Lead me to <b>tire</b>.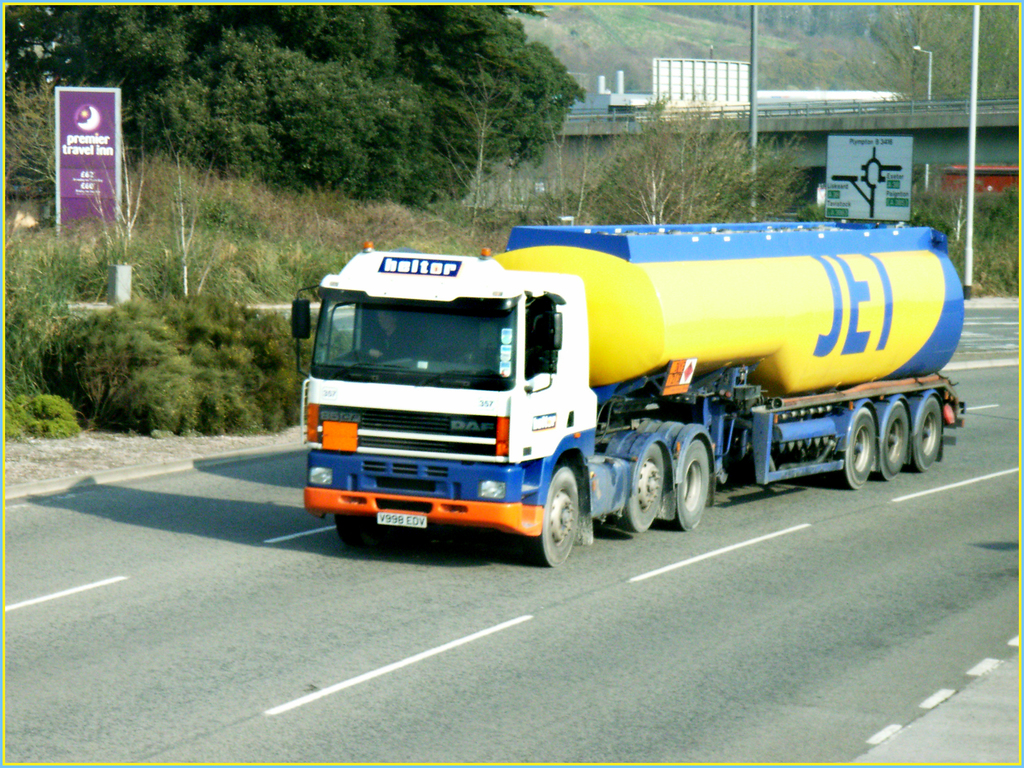
Lead to region(912, 397, 941, 468).
